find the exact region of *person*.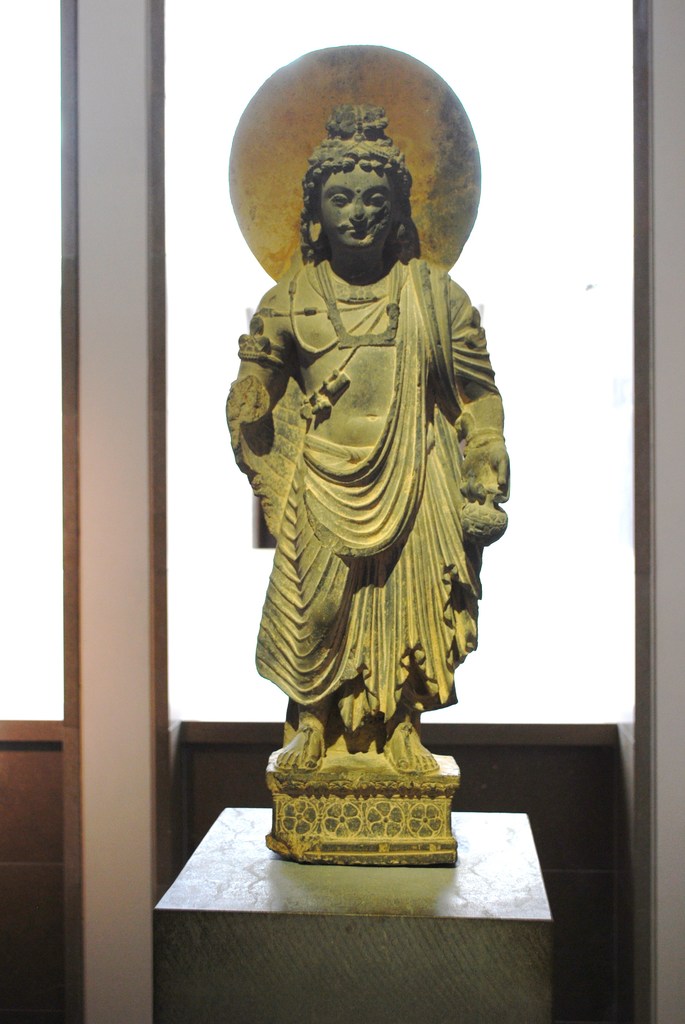
Exact region: l=224, t=104, r=513, b=774.
